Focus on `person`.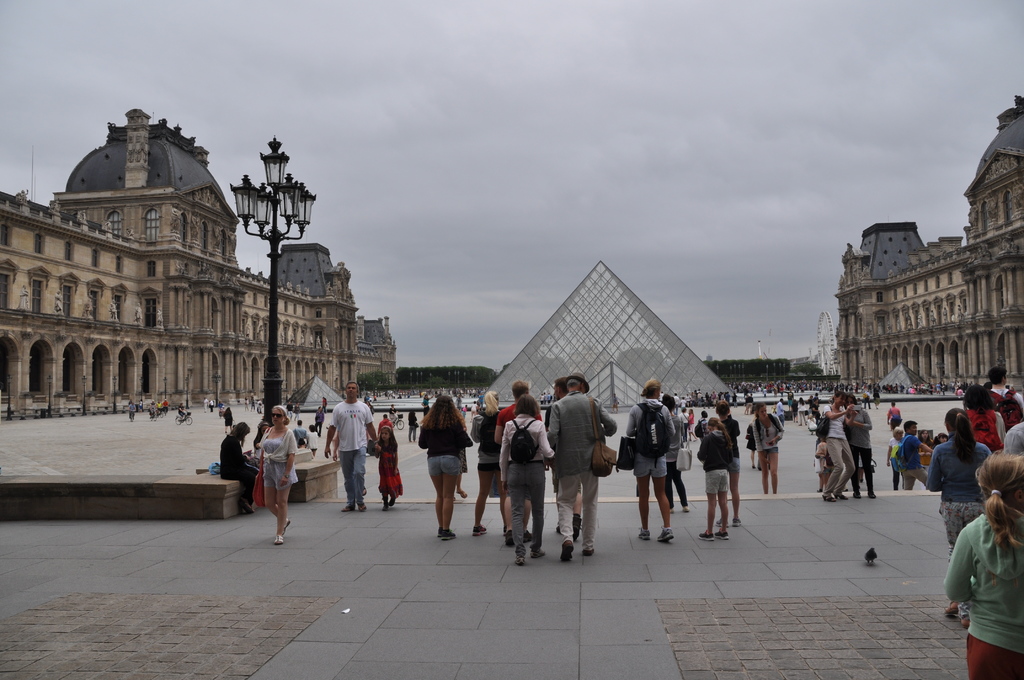
Focused at (x1=661, y1=393, x2=692, y2=515).
